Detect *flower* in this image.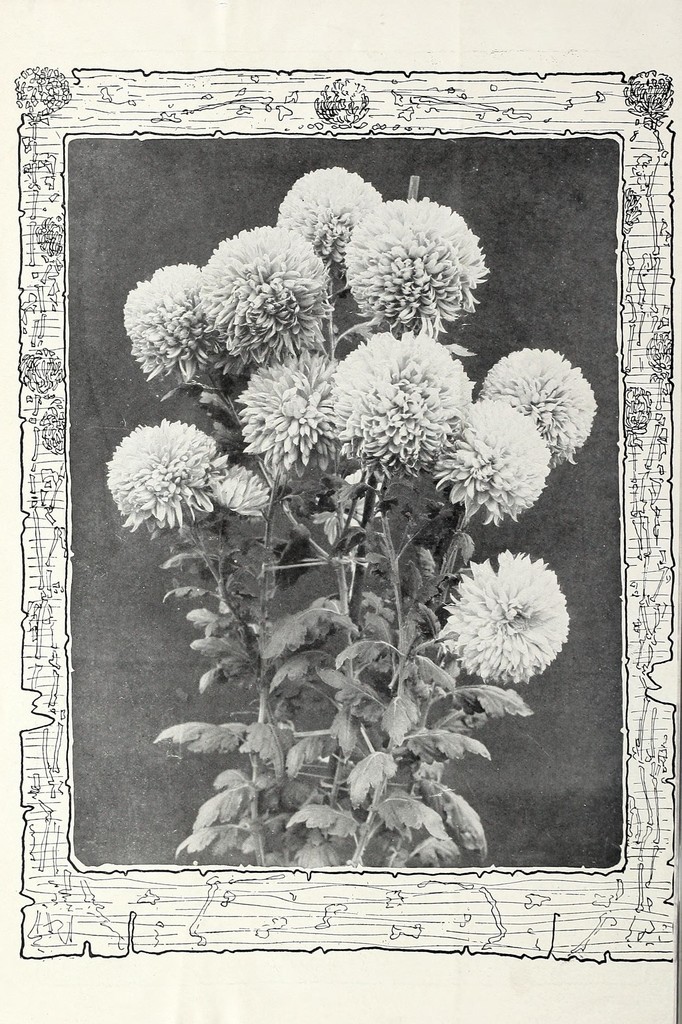
Detection: (127, 263, 220, 385).
